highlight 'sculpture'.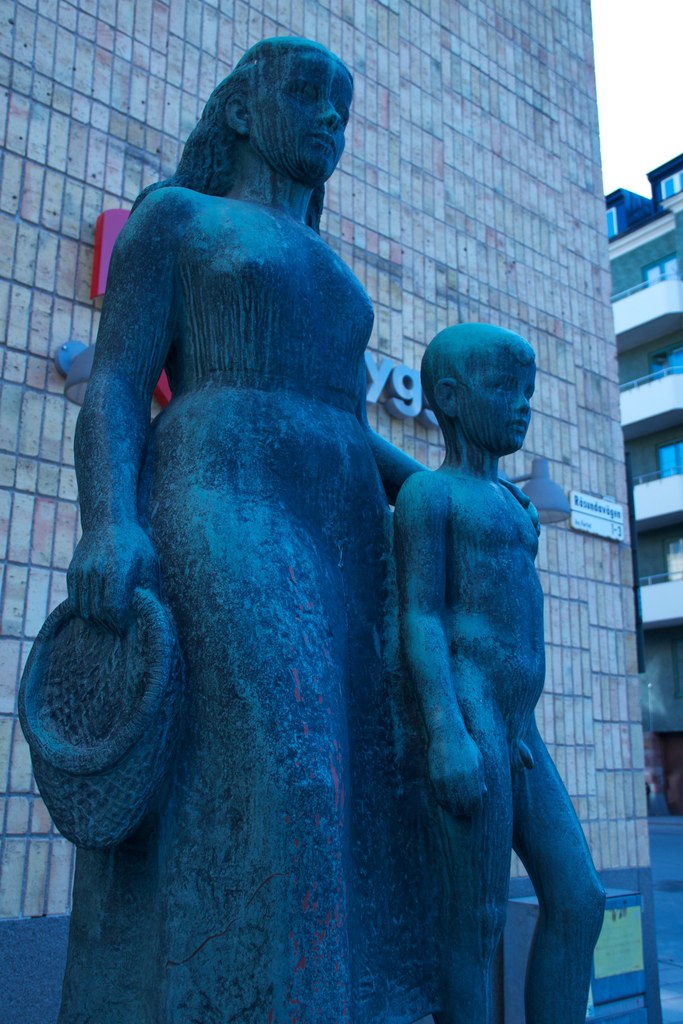
Highlighted region: locate(376, 281, 595, 1005).
